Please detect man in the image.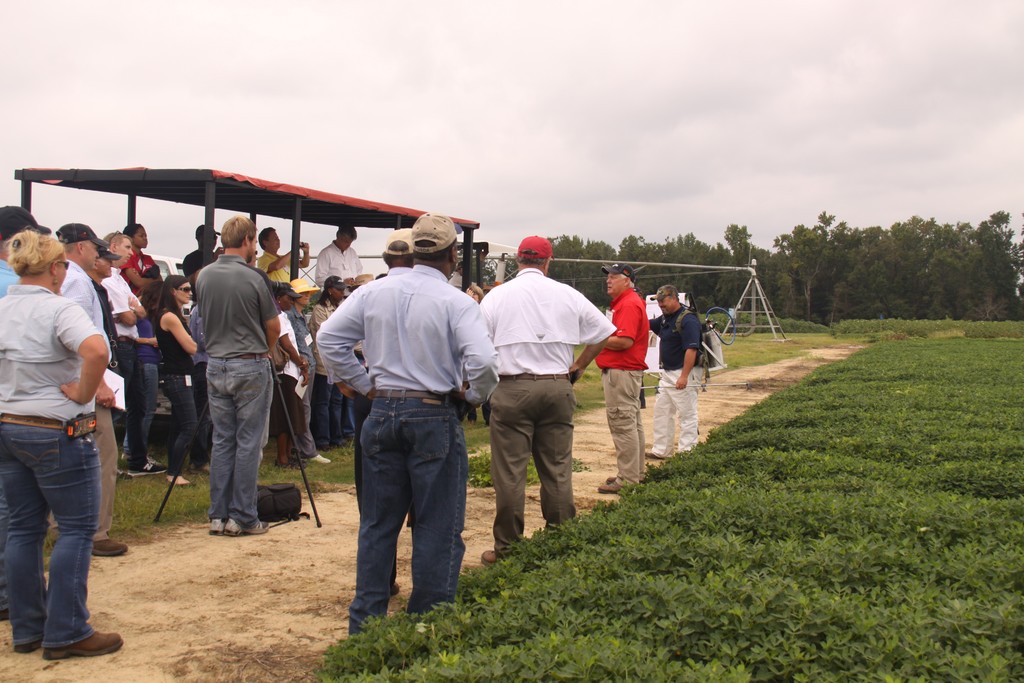
336, 226, 412, 595.
